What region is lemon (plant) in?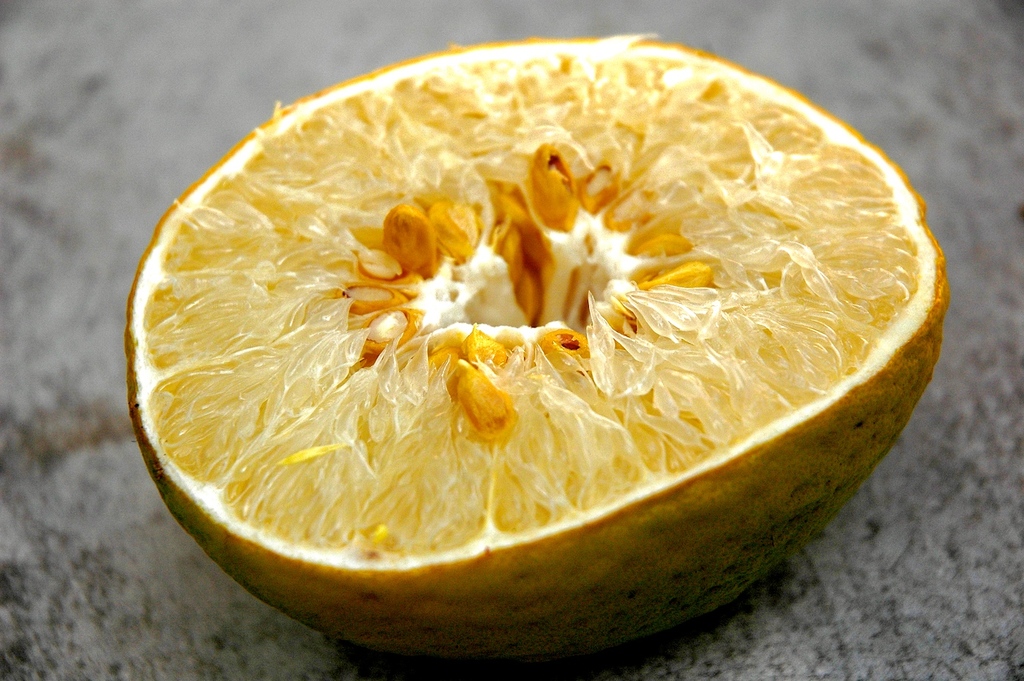
{"x1": 121, "y1": 29, "x2": 949, "y2": 656}.
